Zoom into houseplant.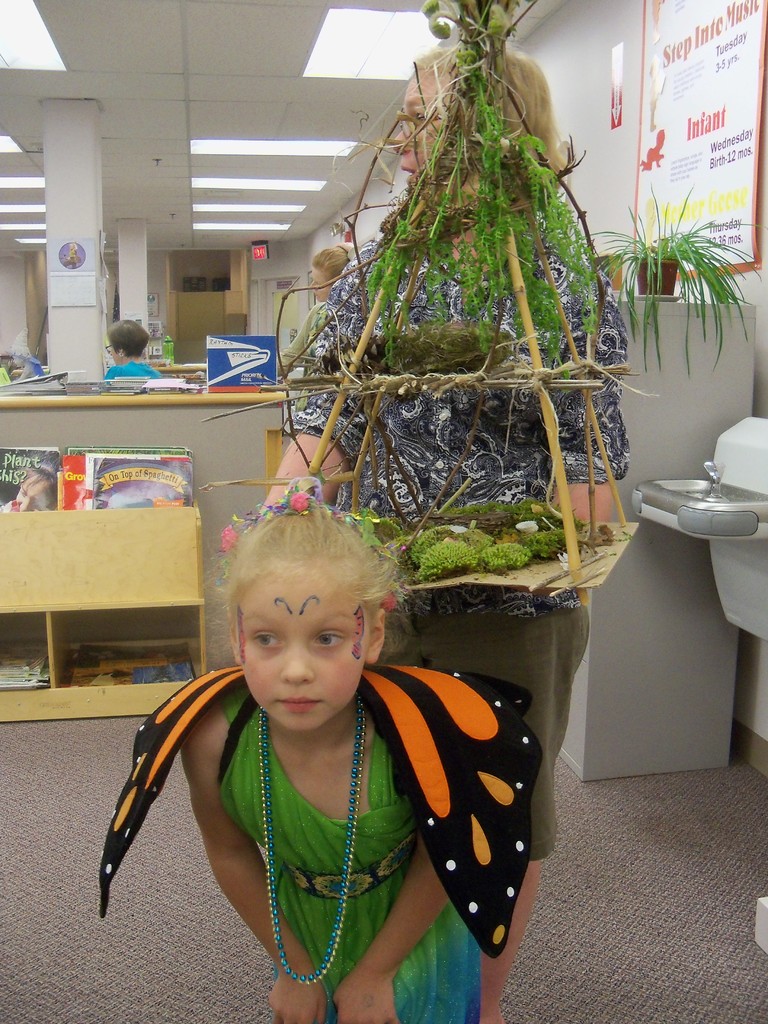
Zoom target: select_region(598, 180, 746, 378).
